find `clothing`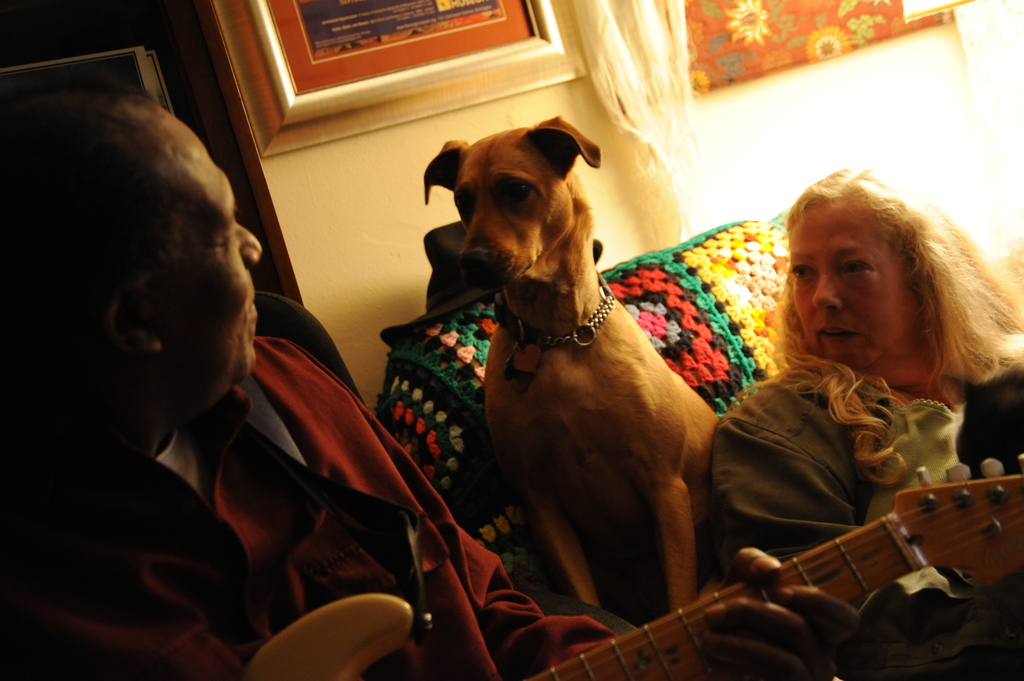
[710,349,1023,564]
